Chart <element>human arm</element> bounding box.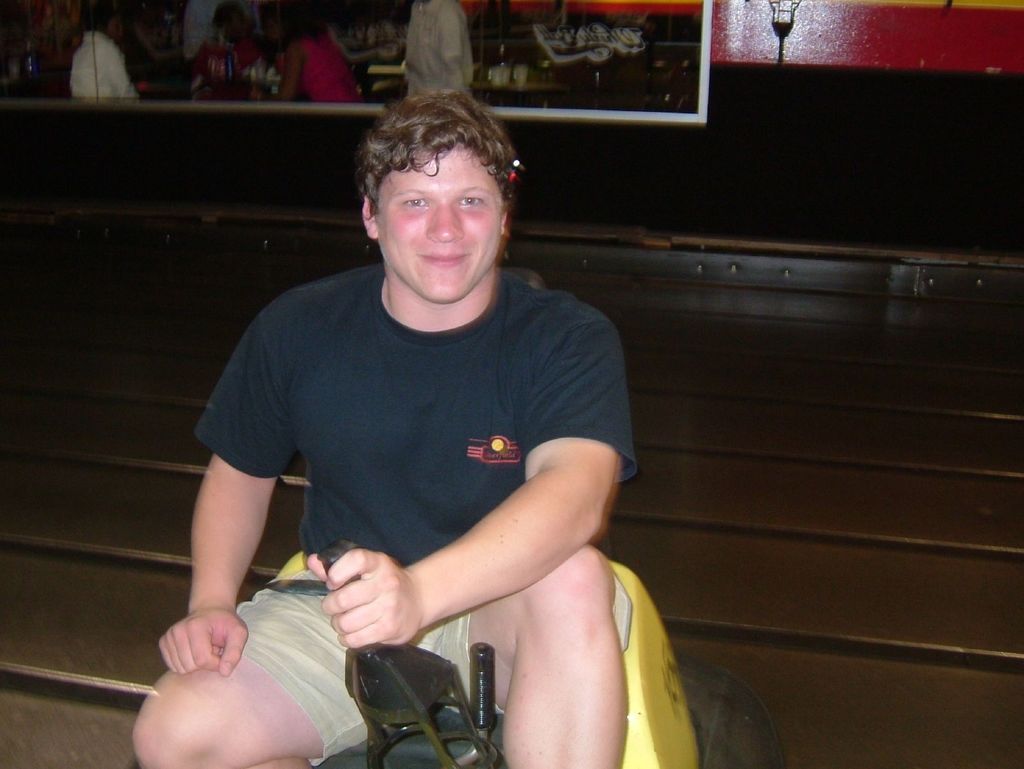
Charted: 106,42,141,98.
